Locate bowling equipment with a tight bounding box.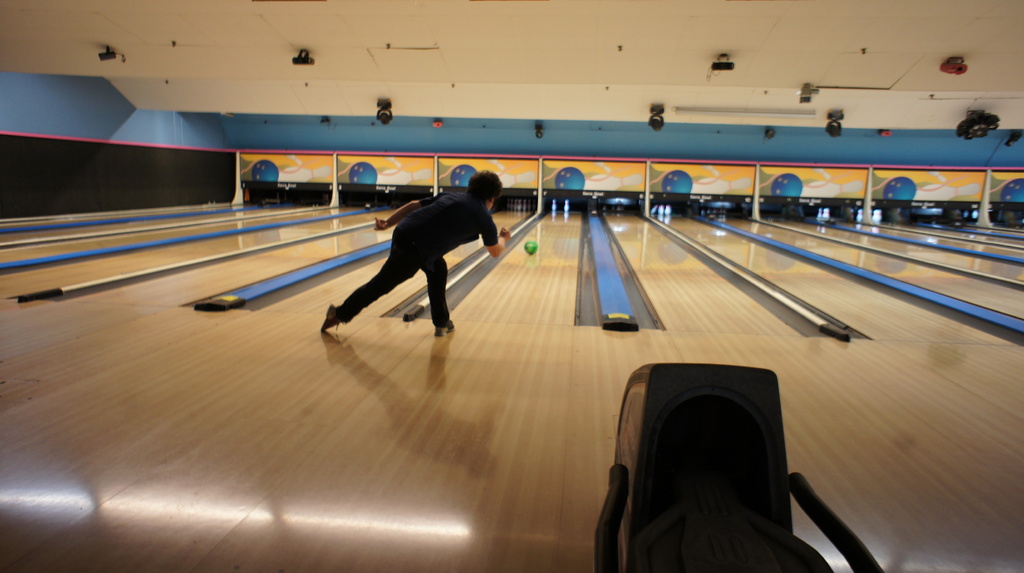
bbox(586, 174, 642, 190).
